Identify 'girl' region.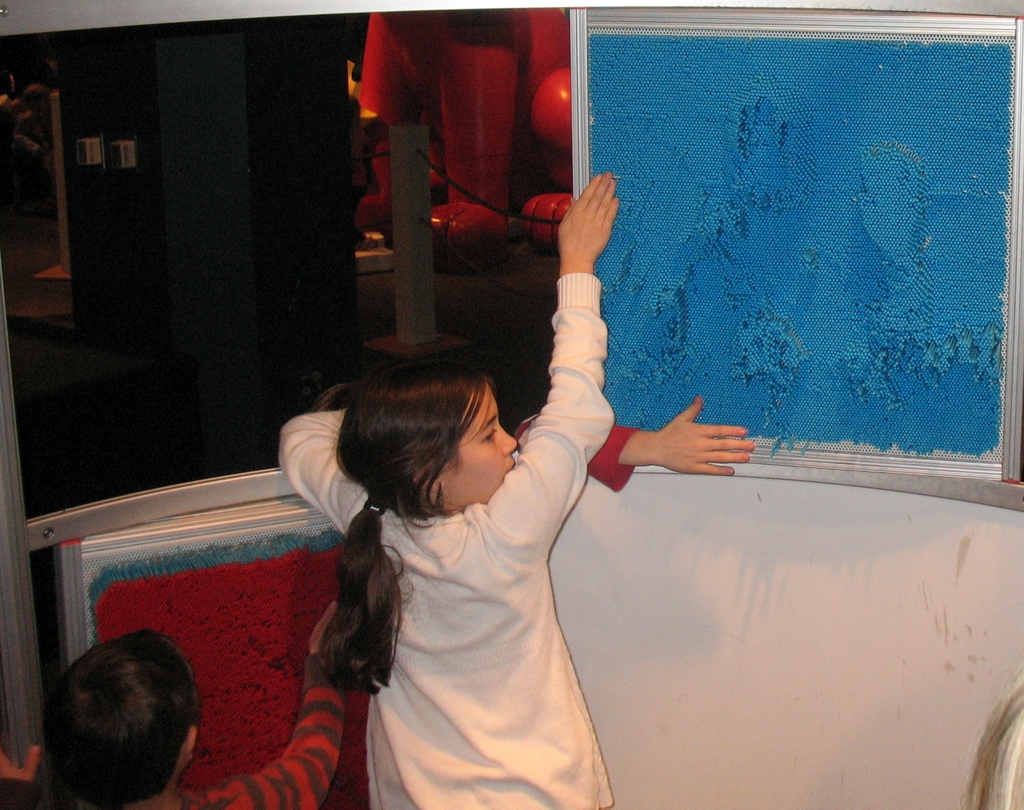
Region: 272, 165, 624, 809.
